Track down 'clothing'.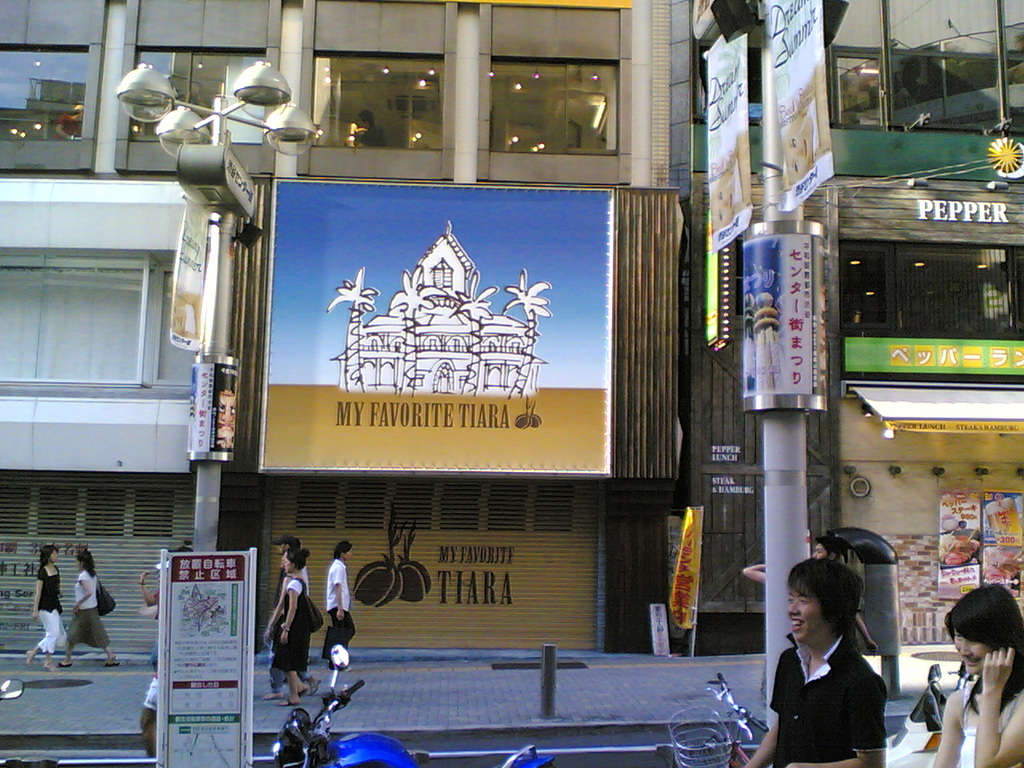
Tracked to [274,570,310,677].
